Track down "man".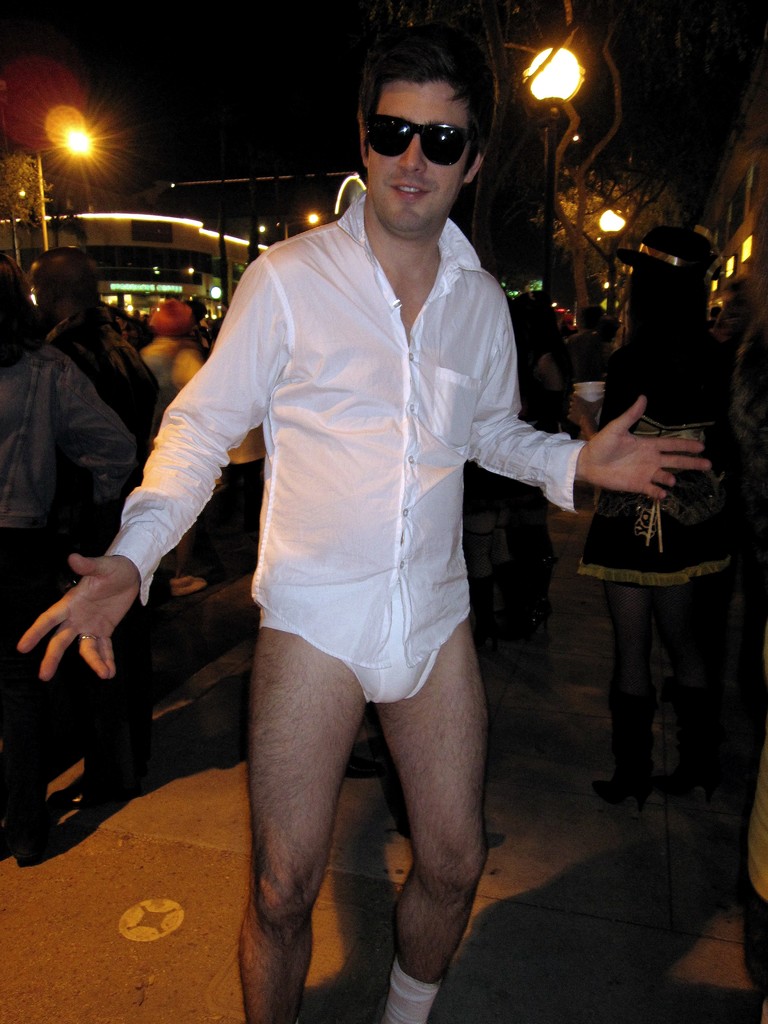
Tracked to pyautogui.locateOnScreen(4, 40, 715, 1023).
